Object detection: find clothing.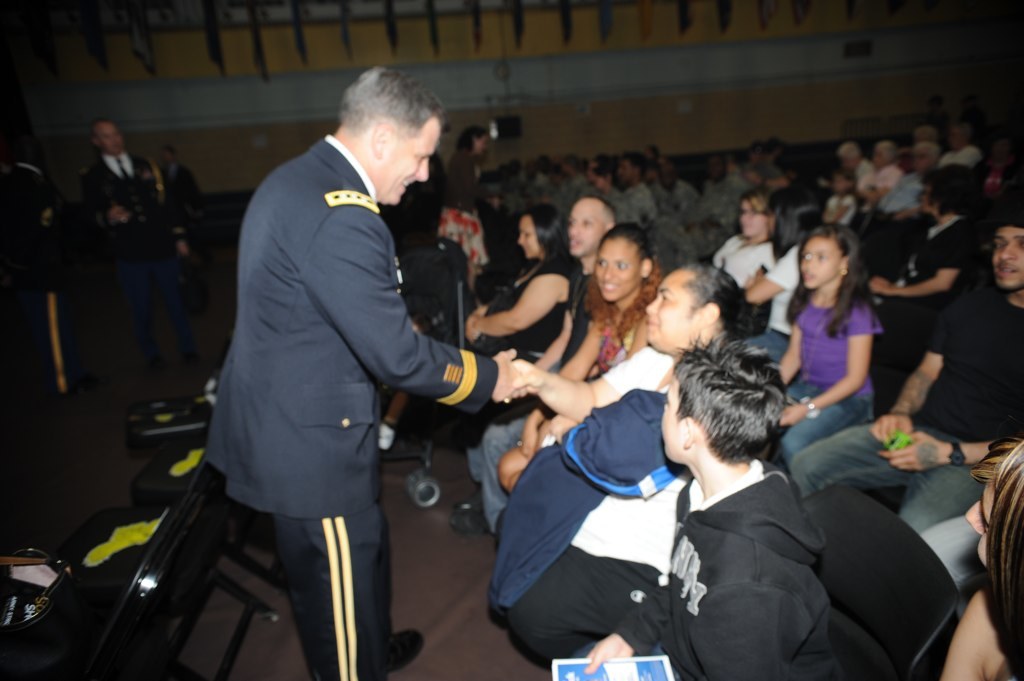
detection(632, 181, 665, 217).
